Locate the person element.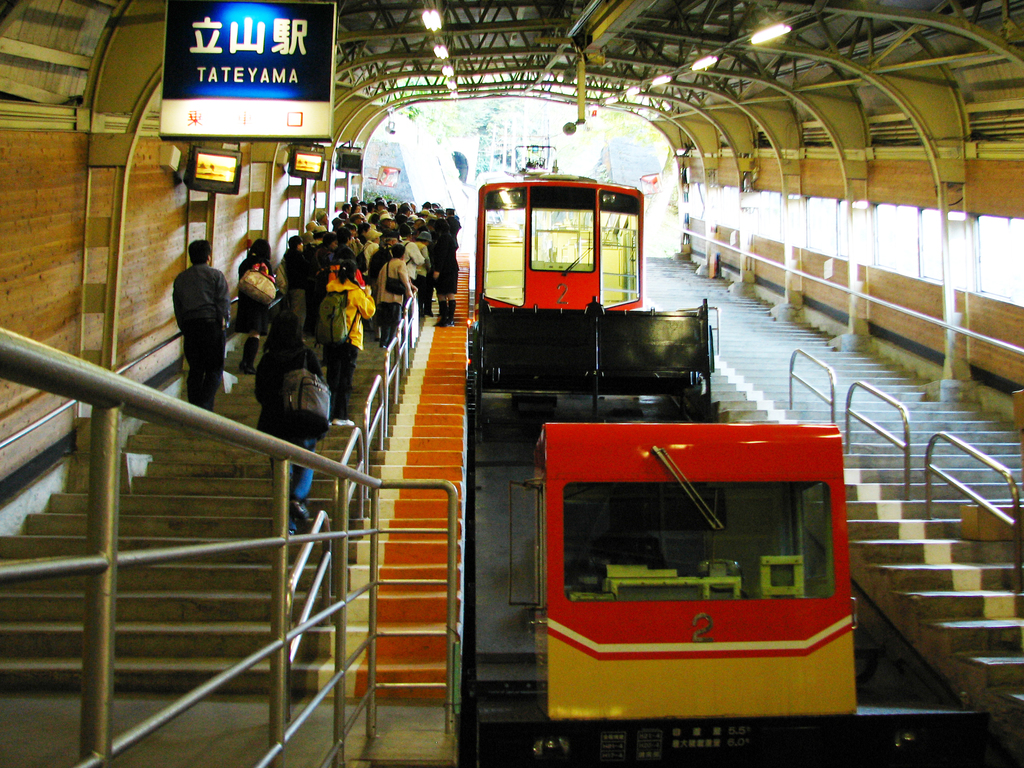
Element bbox: x1=375, y1=240, x2=410, y2=342.
